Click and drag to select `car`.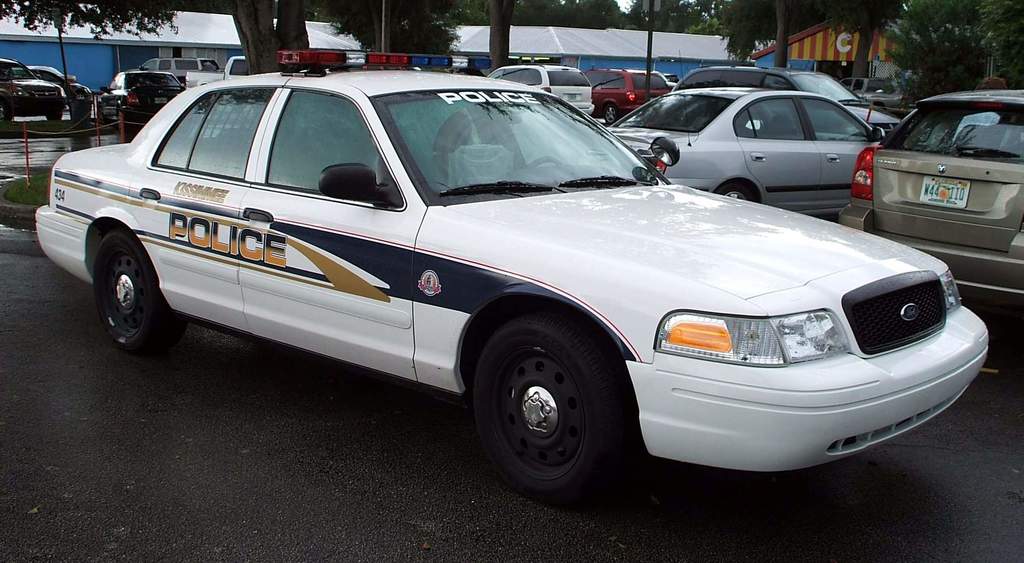
Selection: [98,67,184,121].
